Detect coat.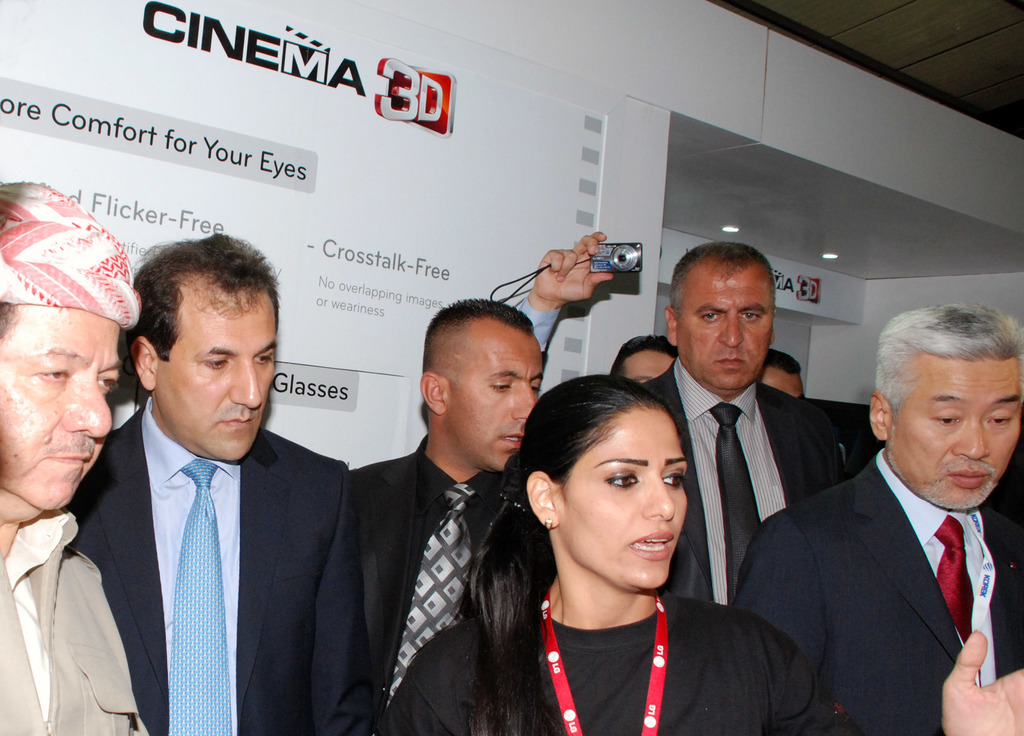
Detected at [left=311, top=440, right=502, bottom=735].
